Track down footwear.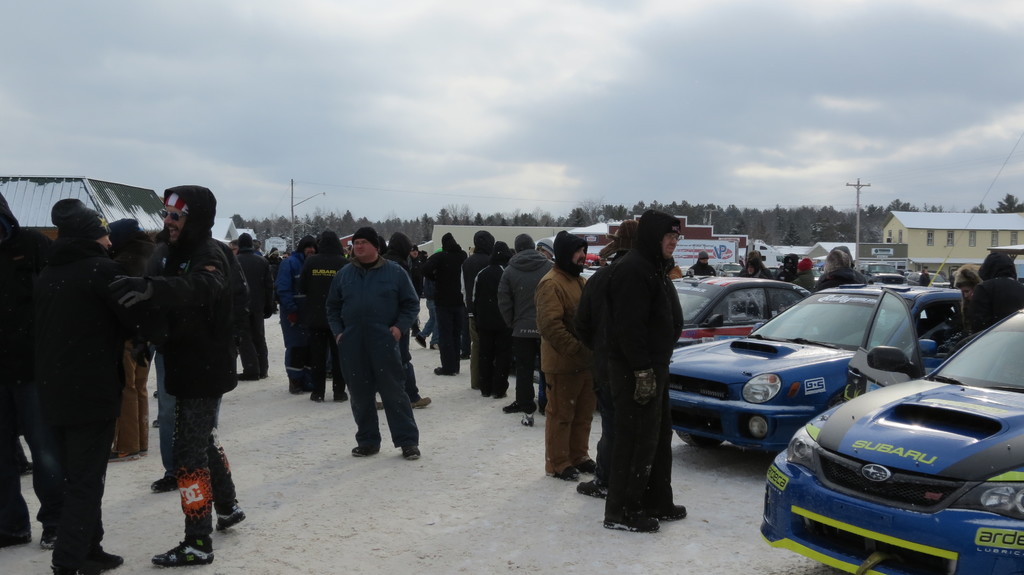
Tracked to bbox(502, 400, 540, 414).
